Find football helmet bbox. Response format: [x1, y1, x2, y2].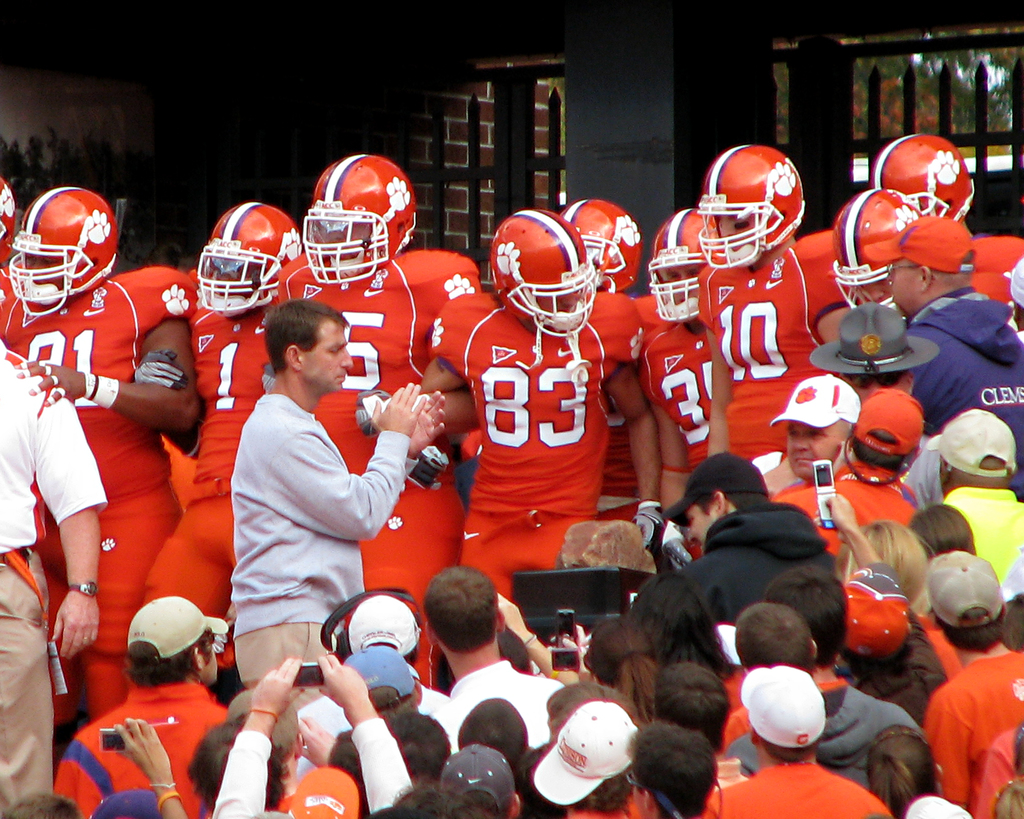
[495, 203, 600, 327].
